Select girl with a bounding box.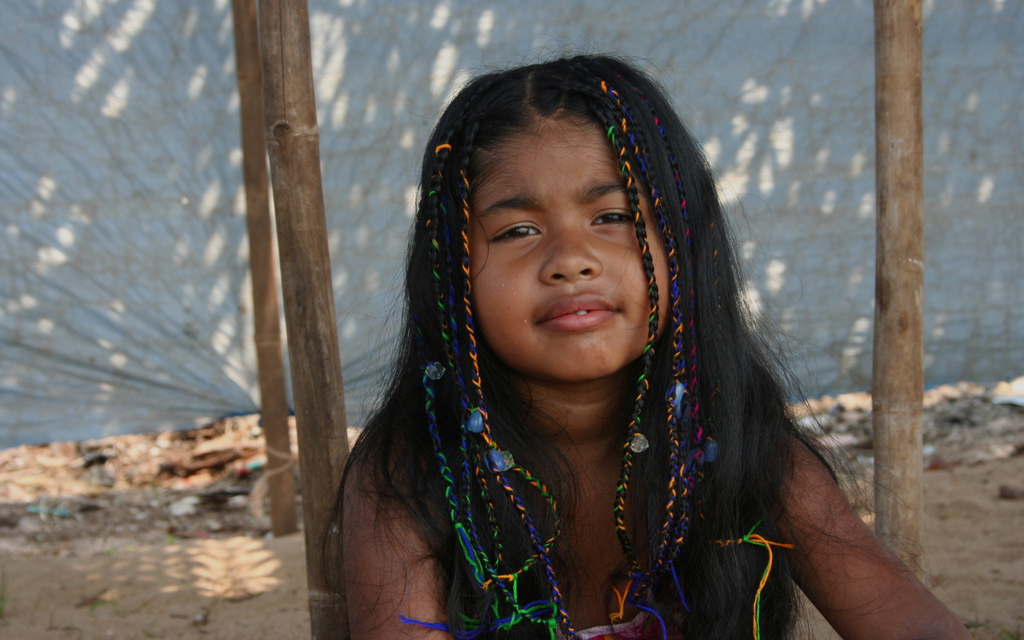
<box>319,54,974,639</box>.
